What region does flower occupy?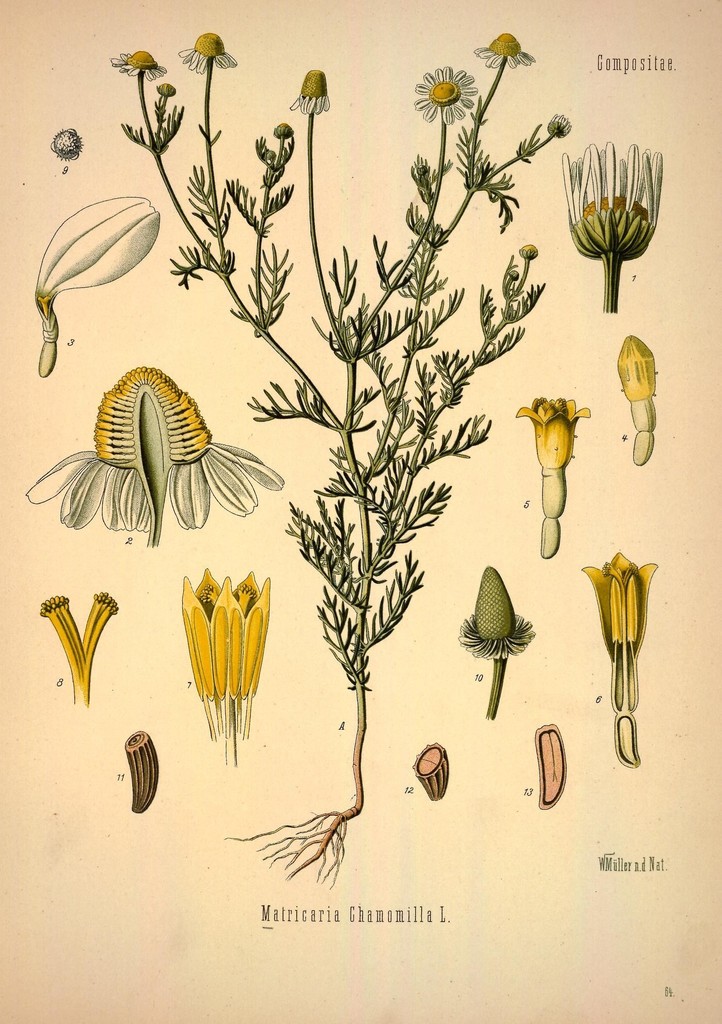
locate(564, 548, 665, 753).
